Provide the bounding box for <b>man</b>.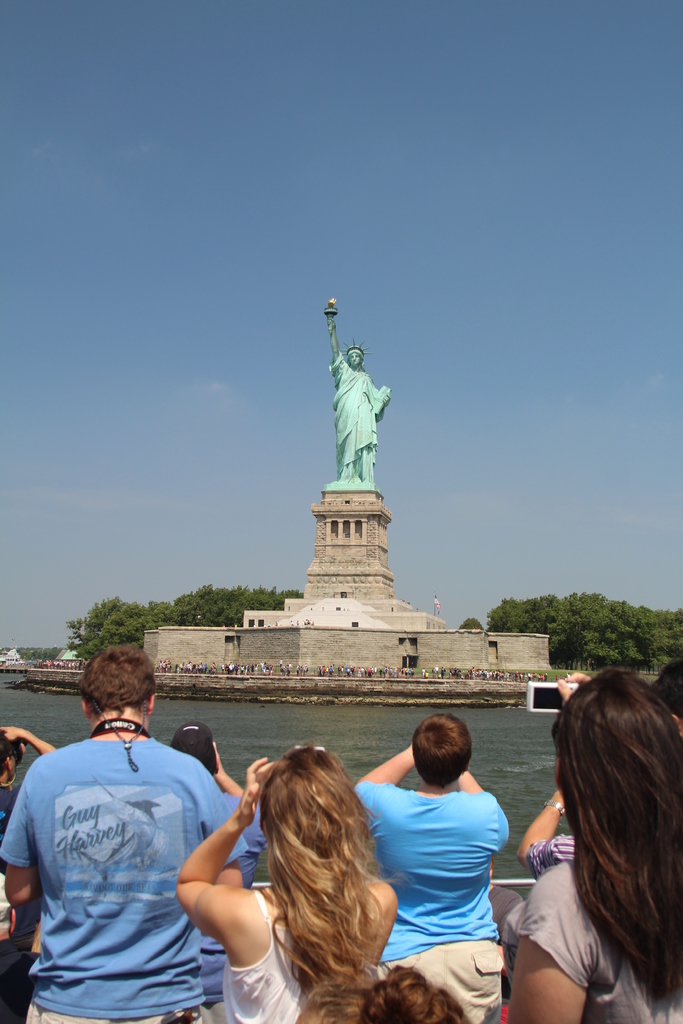
bbox=[16, 645, 256, 1017].
